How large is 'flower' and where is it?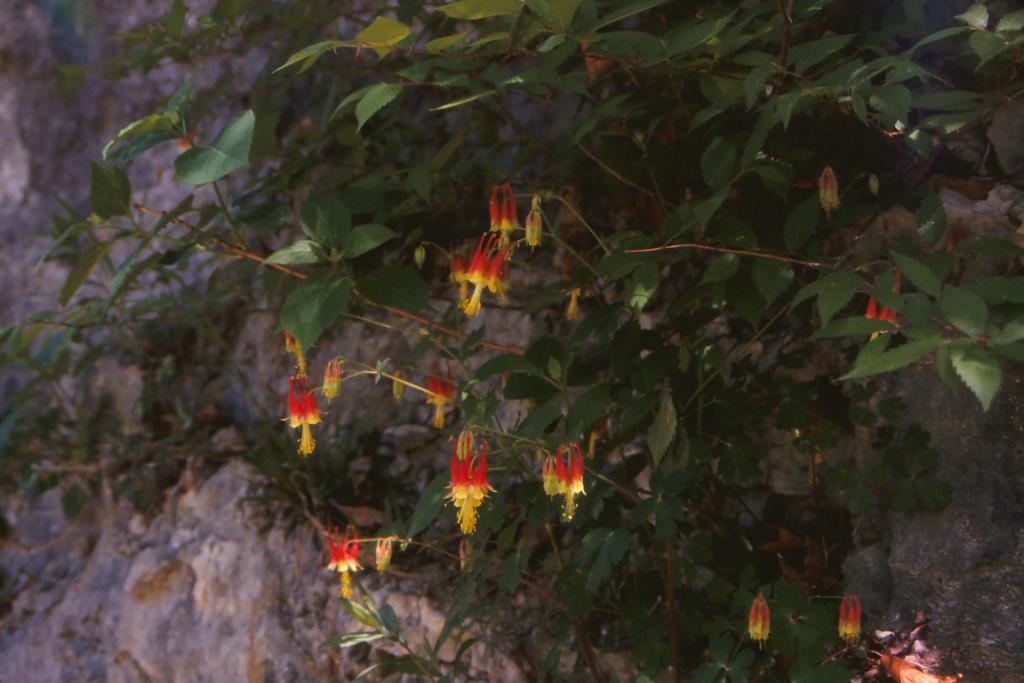
Bounding box: [490,183,520,238].
